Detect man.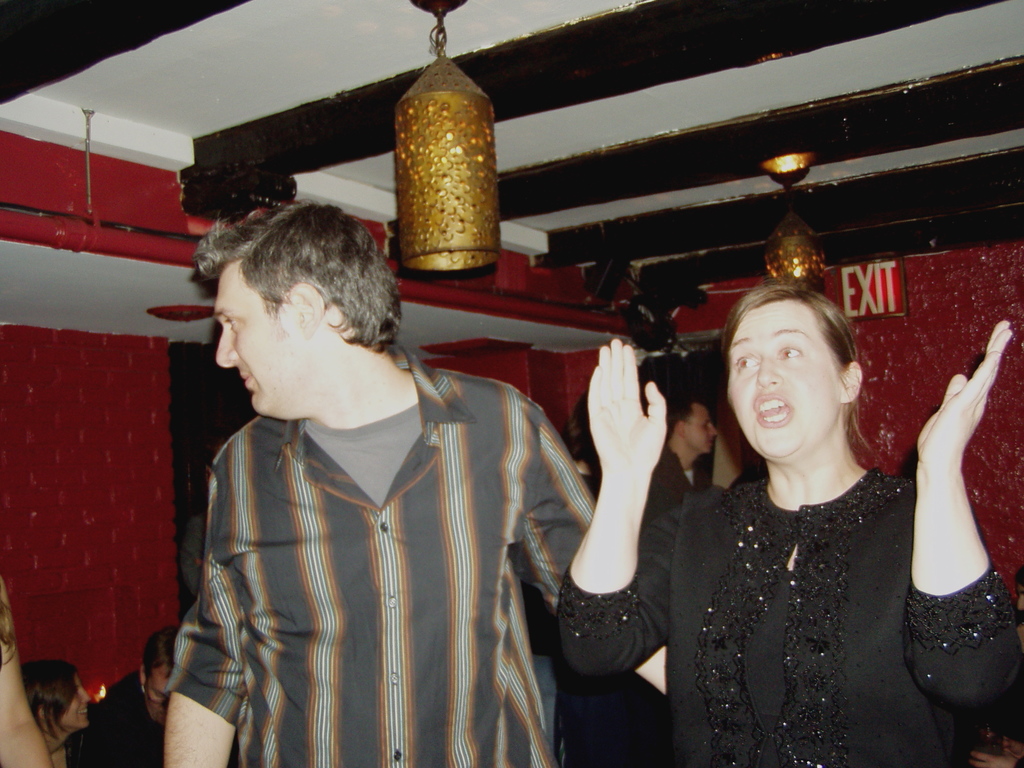
Detected at box=[641, 387, 719, 520].
